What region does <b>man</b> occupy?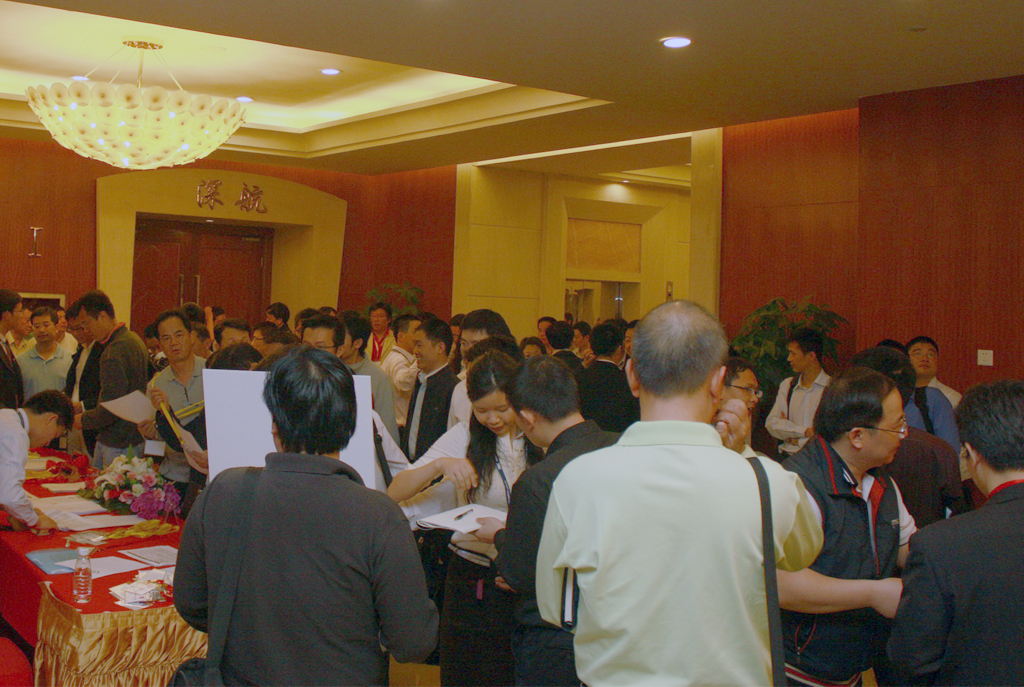
445/310/515/433.
